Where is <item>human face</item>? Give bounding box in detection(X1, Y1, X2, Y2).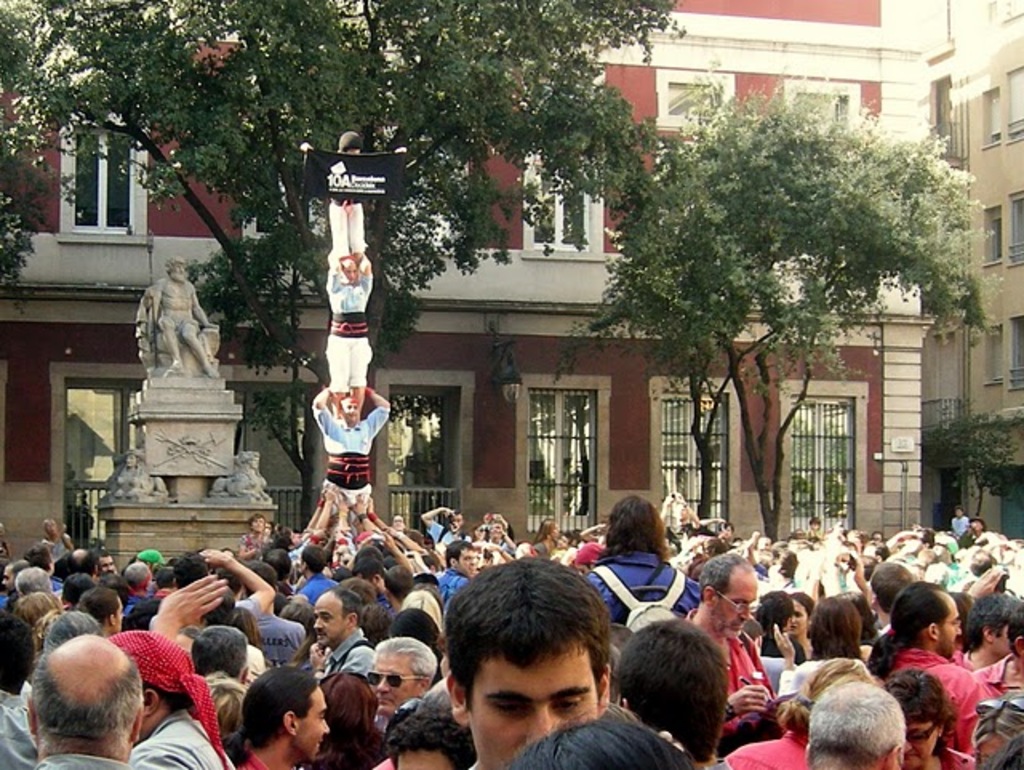
detection(992, 623, 1014, 660).
